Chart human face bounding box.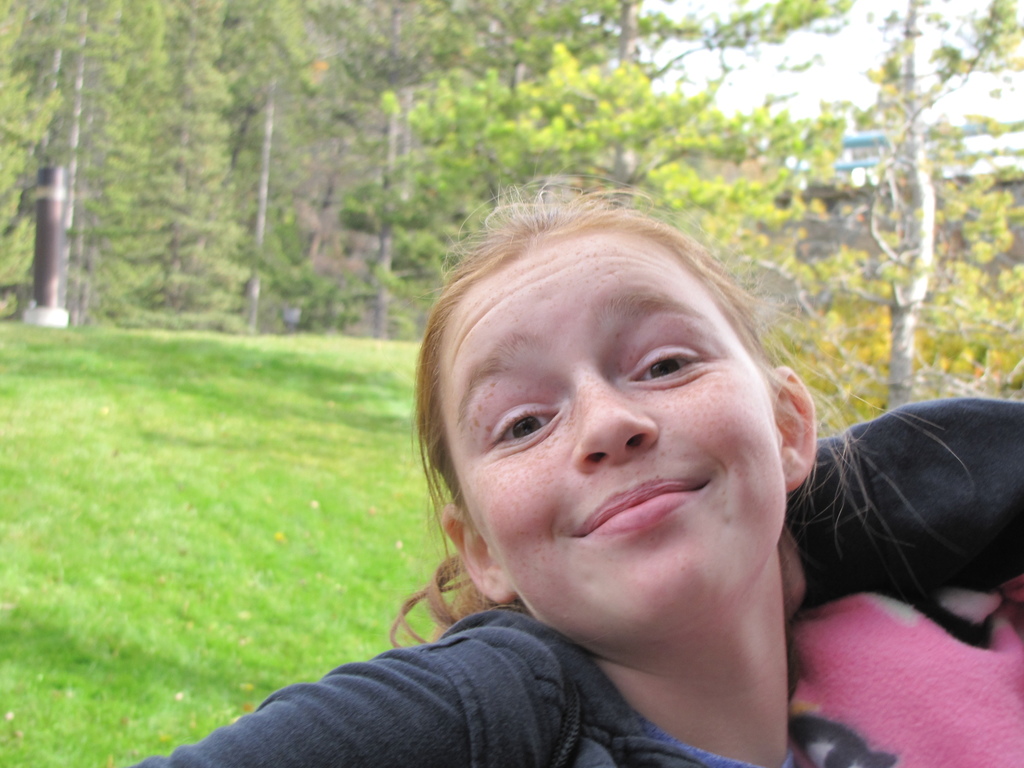
Charted: [left=436, top=226, right=790, bottom=643].
